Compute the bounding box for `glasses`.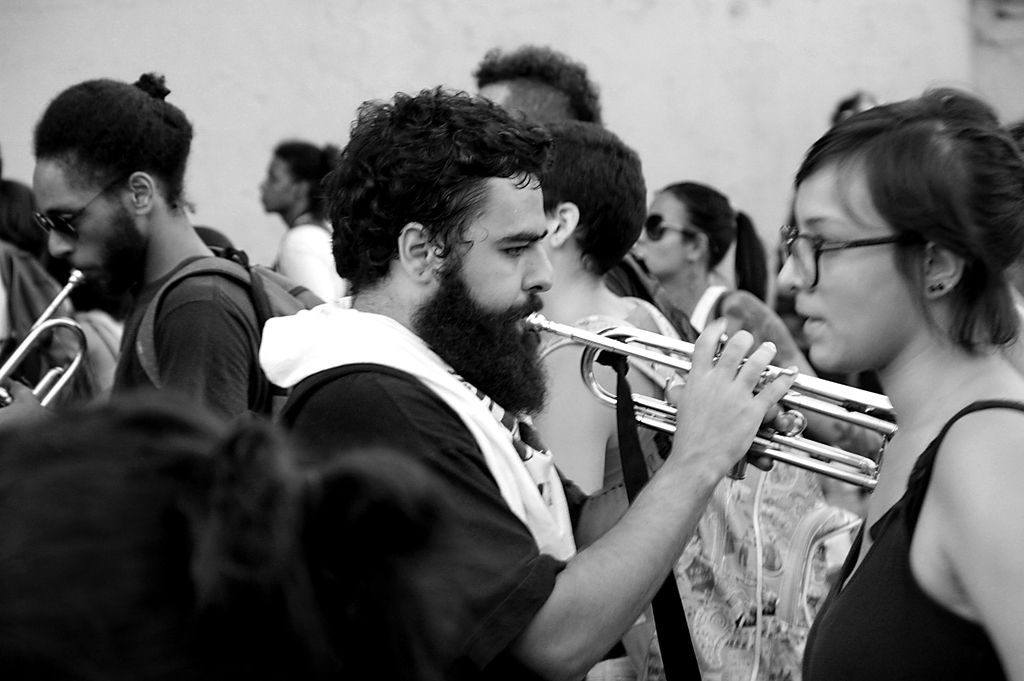
644/209/691/243.
